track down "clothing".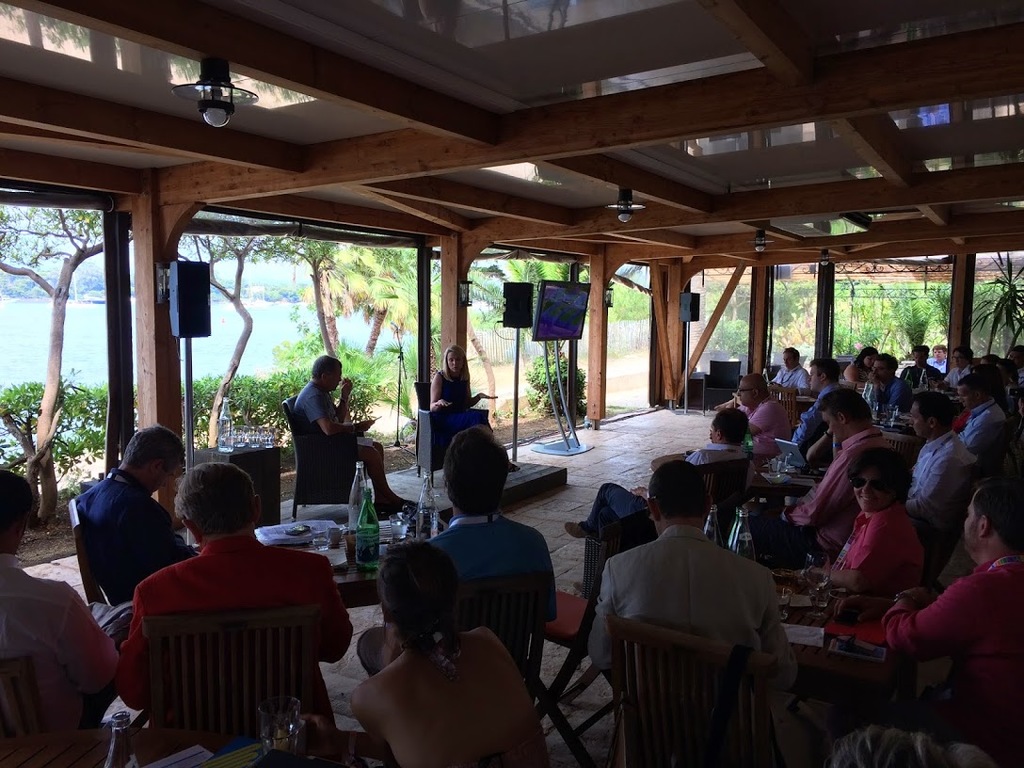
Tracked to [764, 365, 811, 391].
